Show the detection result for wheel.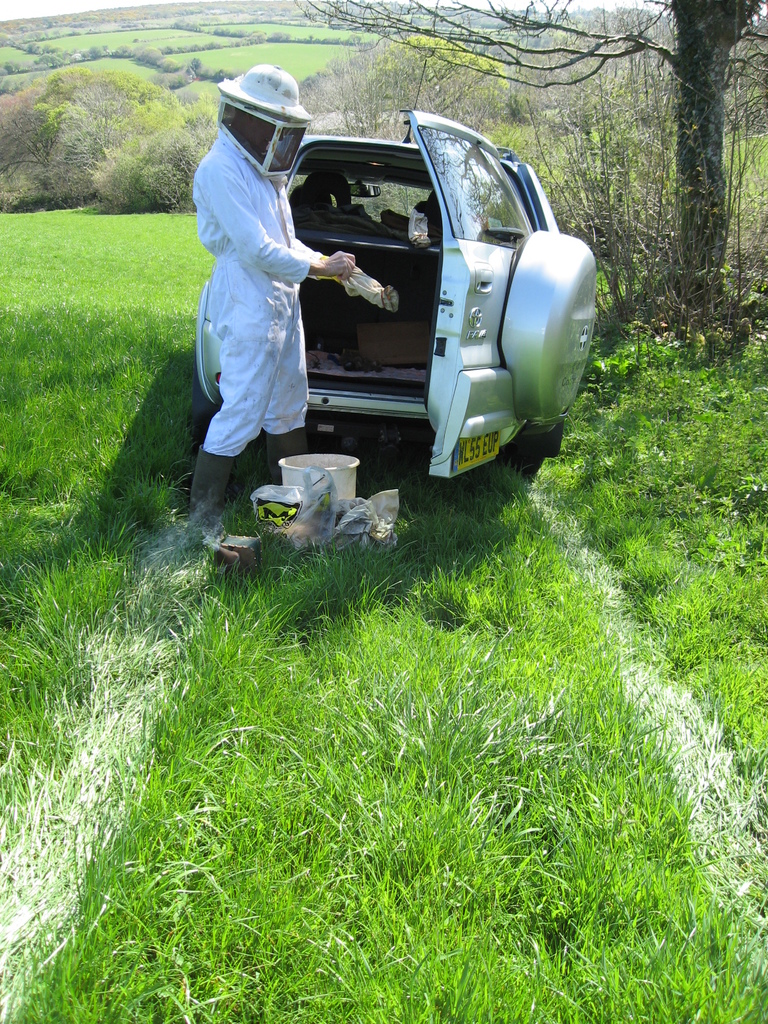
[485, 220, 602, 436].
